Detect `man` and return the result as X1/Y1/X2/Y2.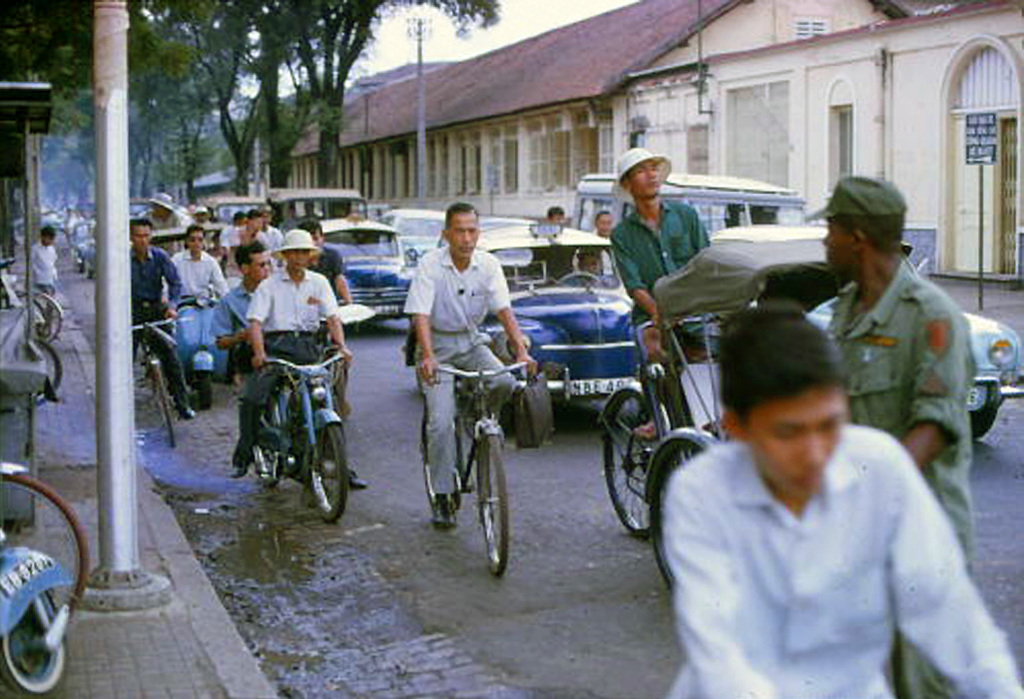
291/219/351/416.
